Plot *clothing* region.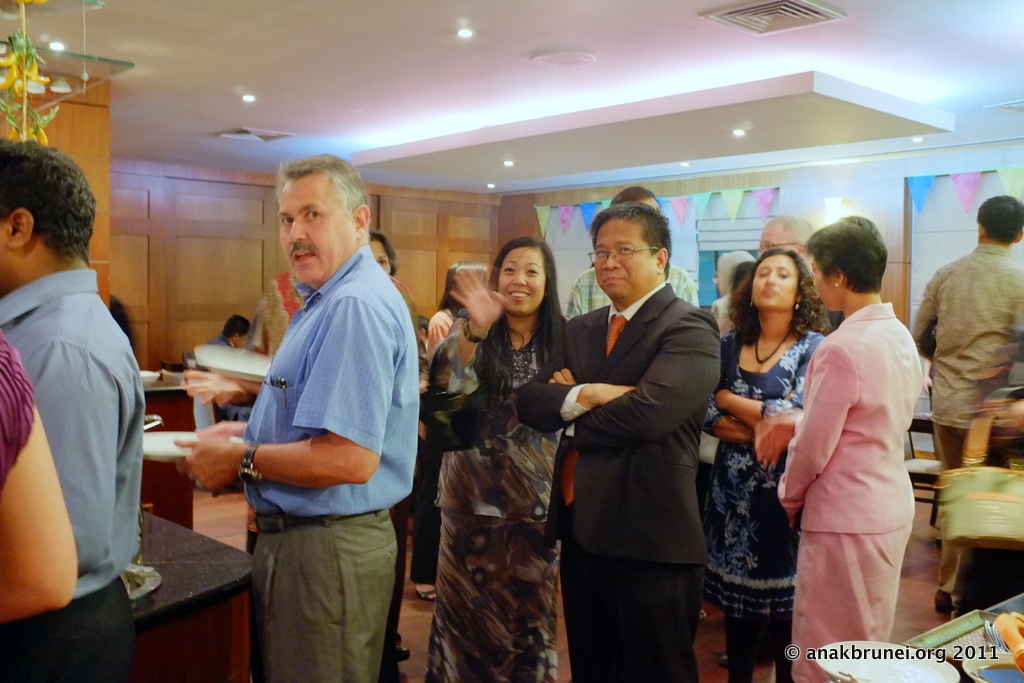
Plotted at (907, 243, 1023, 600).
